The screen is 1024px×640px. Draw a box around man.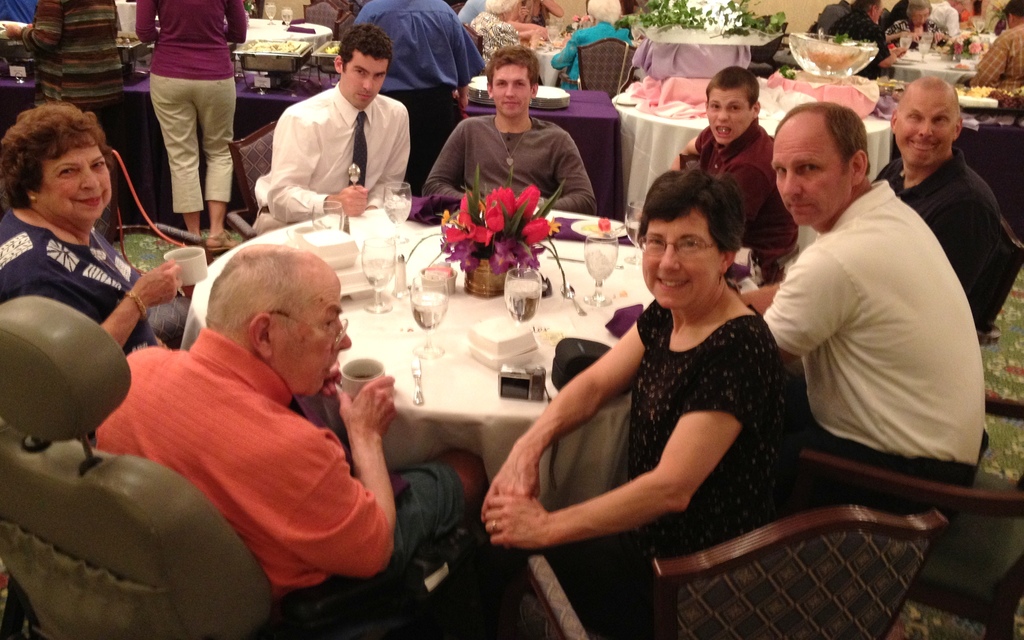
(718,100,1003,483).
